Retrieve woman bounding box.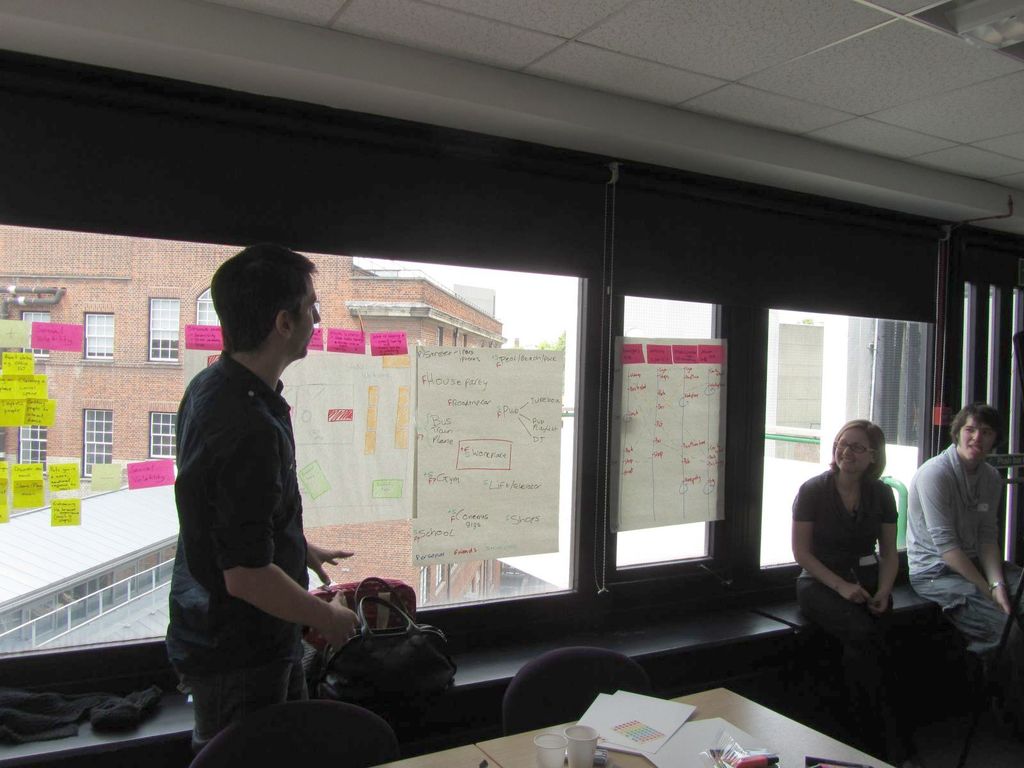
Bounding box: 798:416:920:643.
